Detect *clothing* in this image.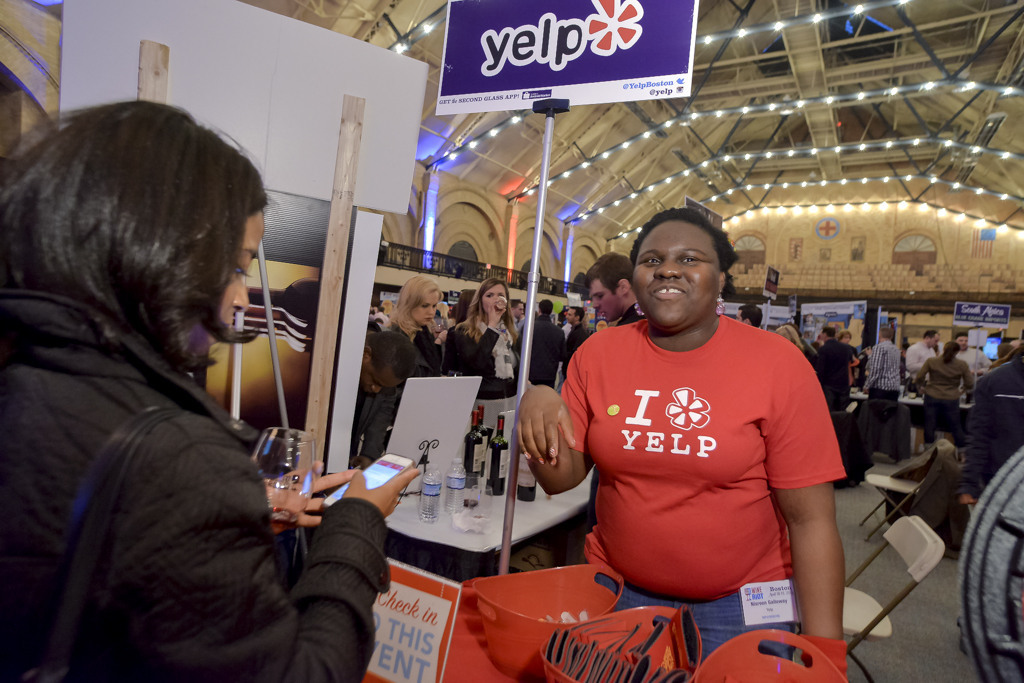
Detection: <bbox>913, 357, 972, 462</bbox>.
